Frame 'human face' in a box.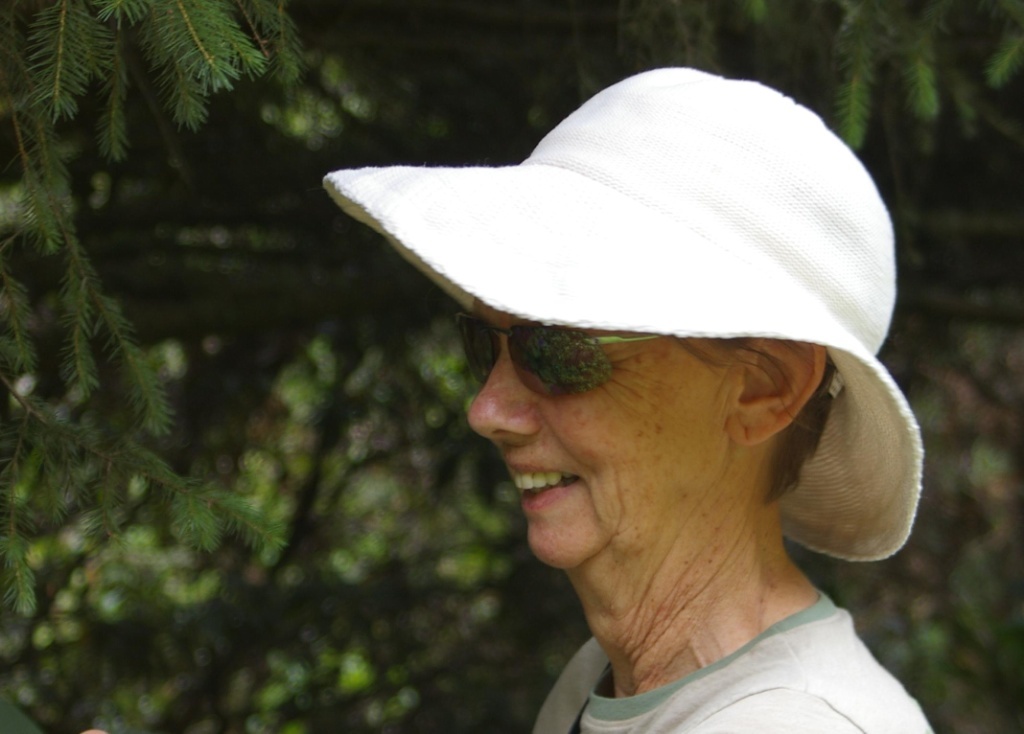
<bbox>468, 297, 737, 578</bbox>.
